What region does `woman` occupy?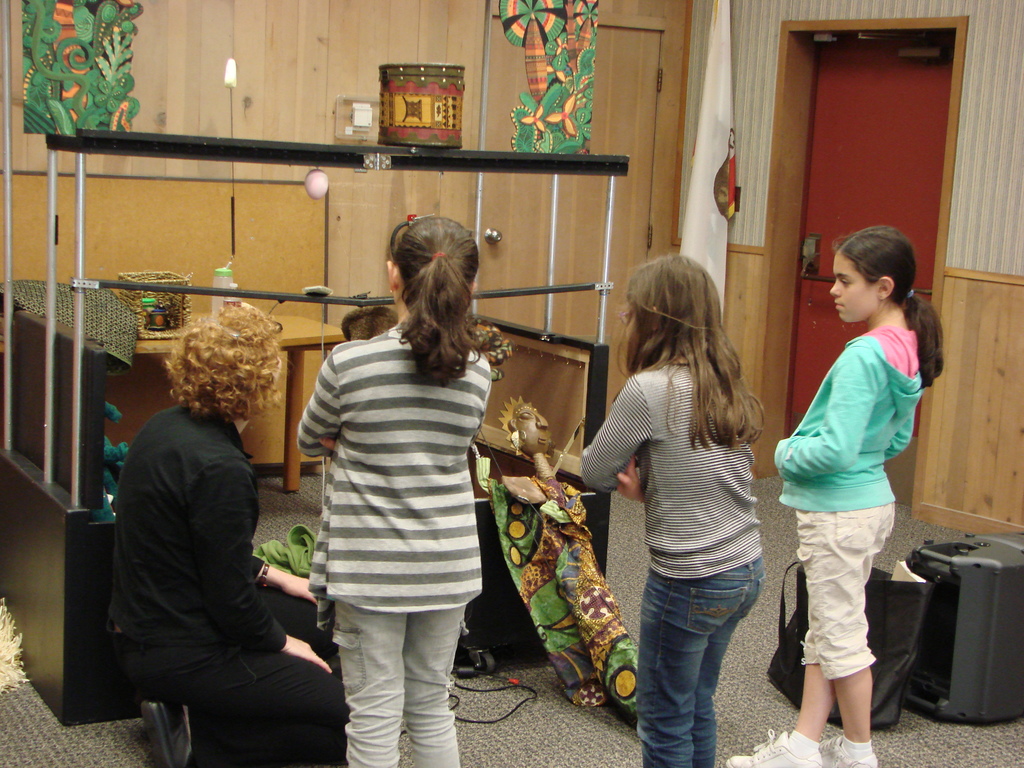
(101,287,321,765).
